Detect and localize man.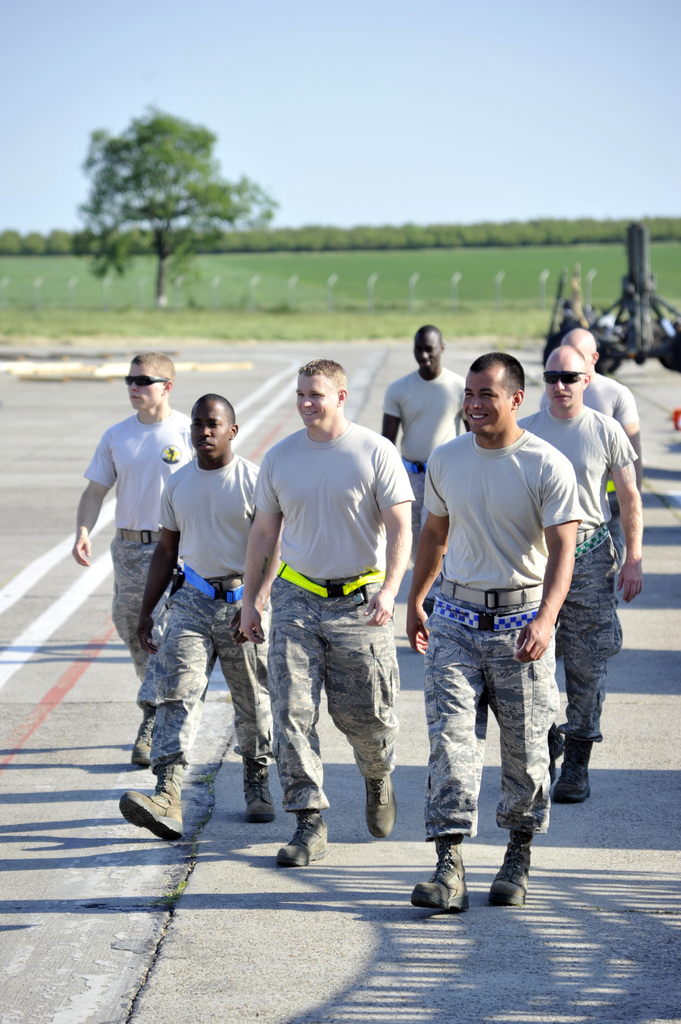
Localized at [515, 342, 646, 806].
